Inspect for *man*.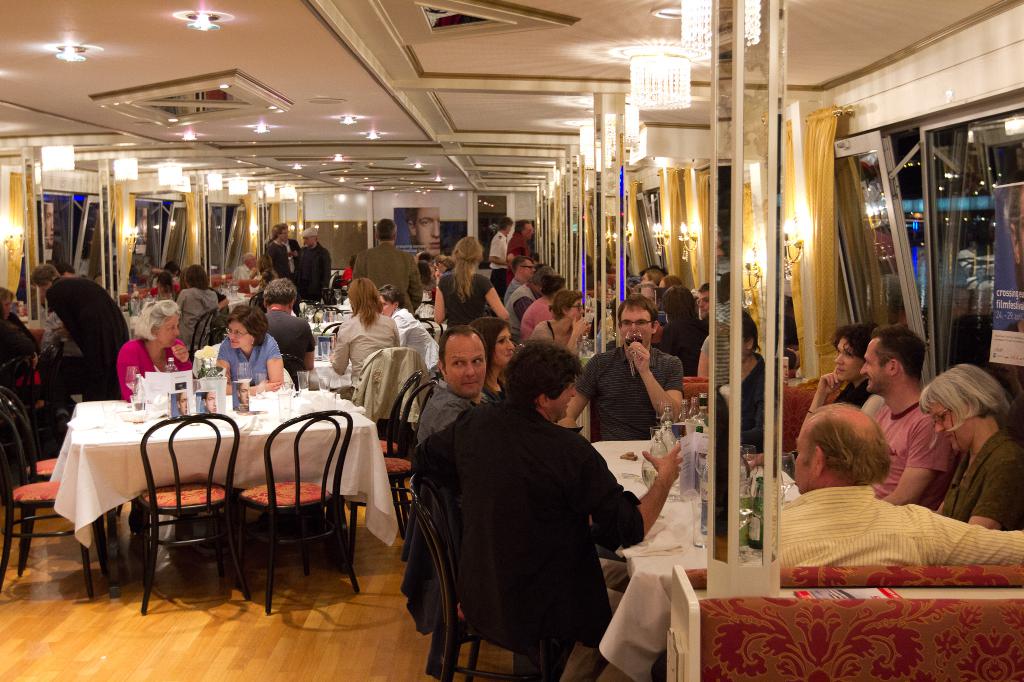
Inspection: (left=352, top=221, right=423, bottom=309).
